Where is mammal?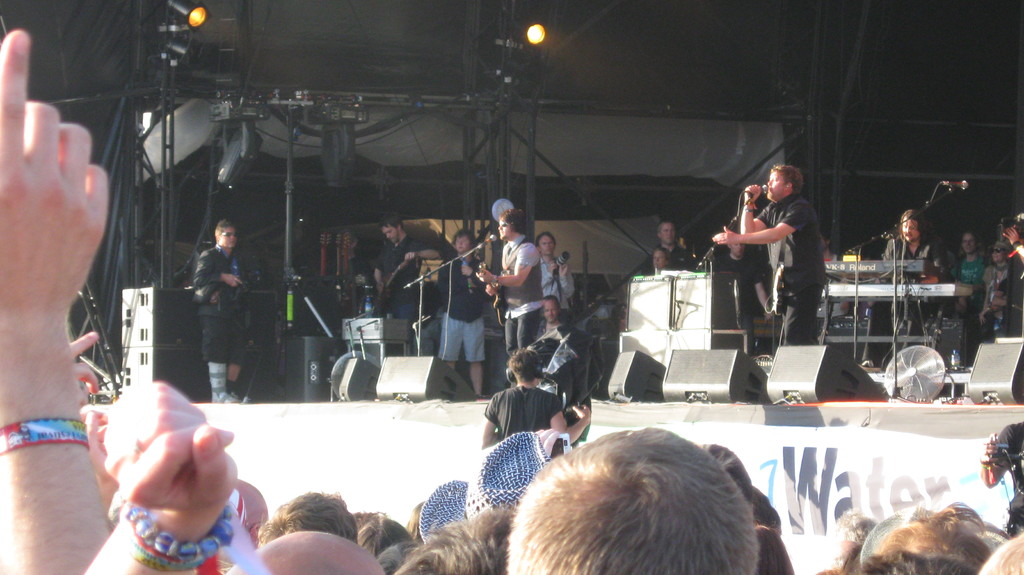
BBox(476, 344, 591, 449).
